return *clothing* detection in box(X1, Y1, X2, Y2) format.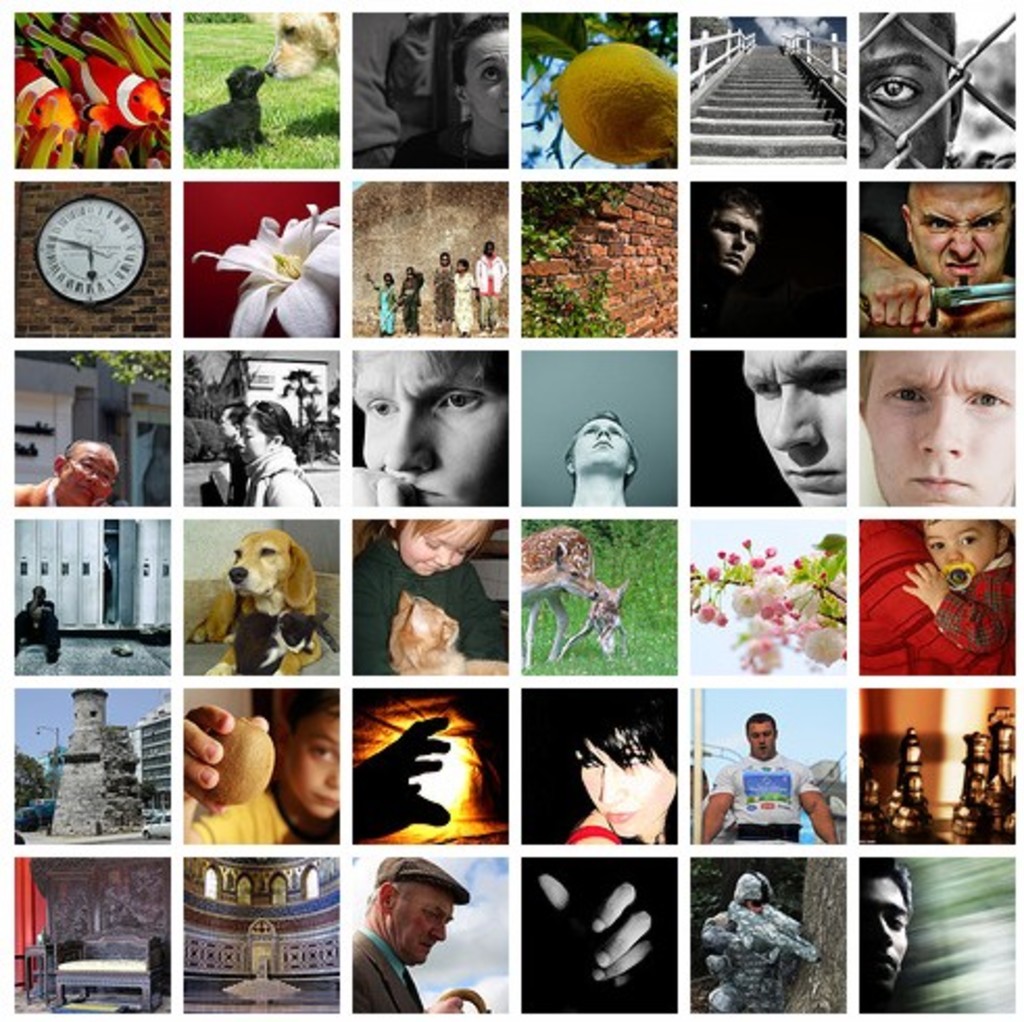
box(386, 117, 505, 171).
